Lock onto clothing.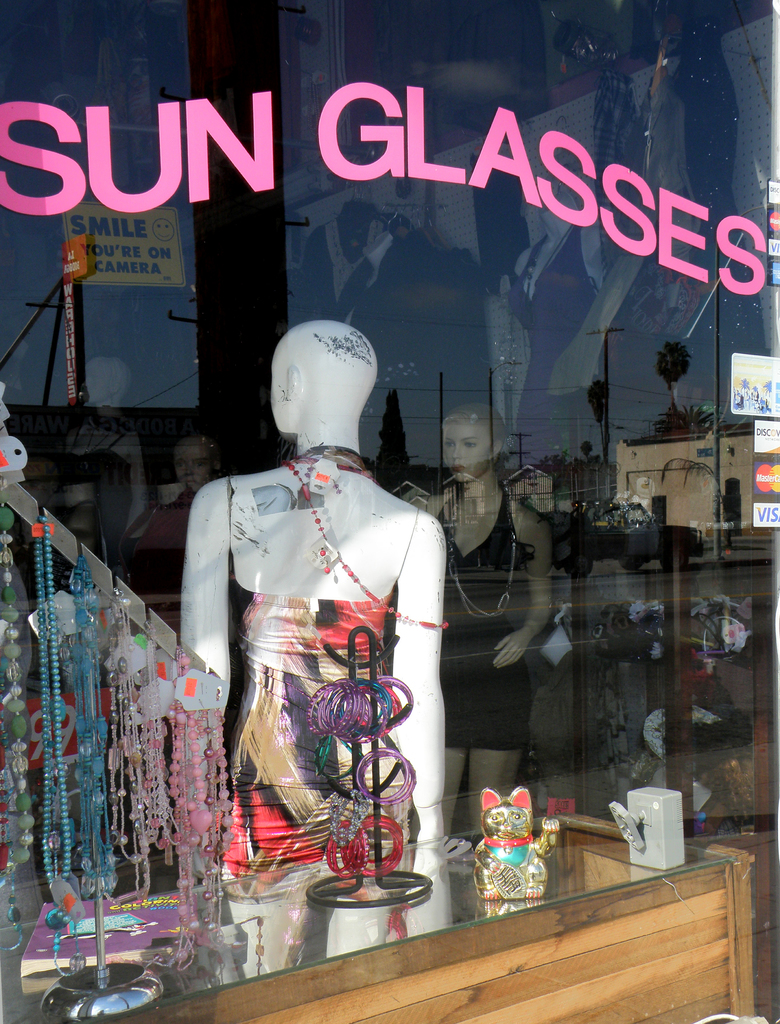
Locked: bbox=[444, 480, 532, 767].
